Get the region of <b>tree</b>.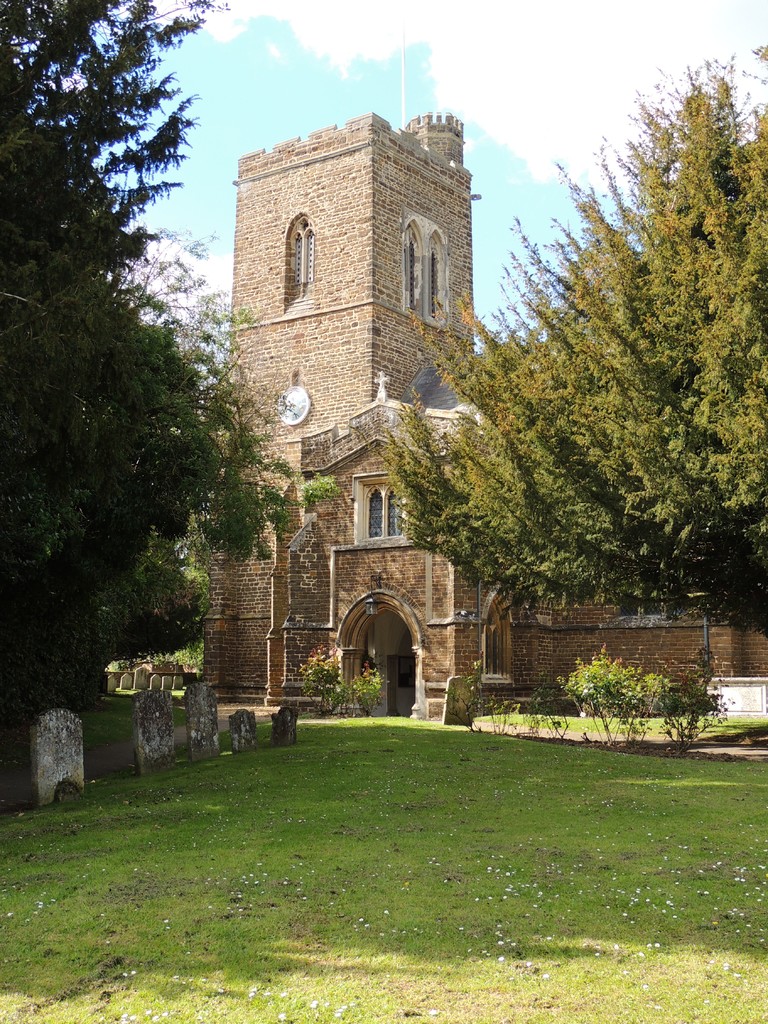
bbox(360, 300, 467, 591).
